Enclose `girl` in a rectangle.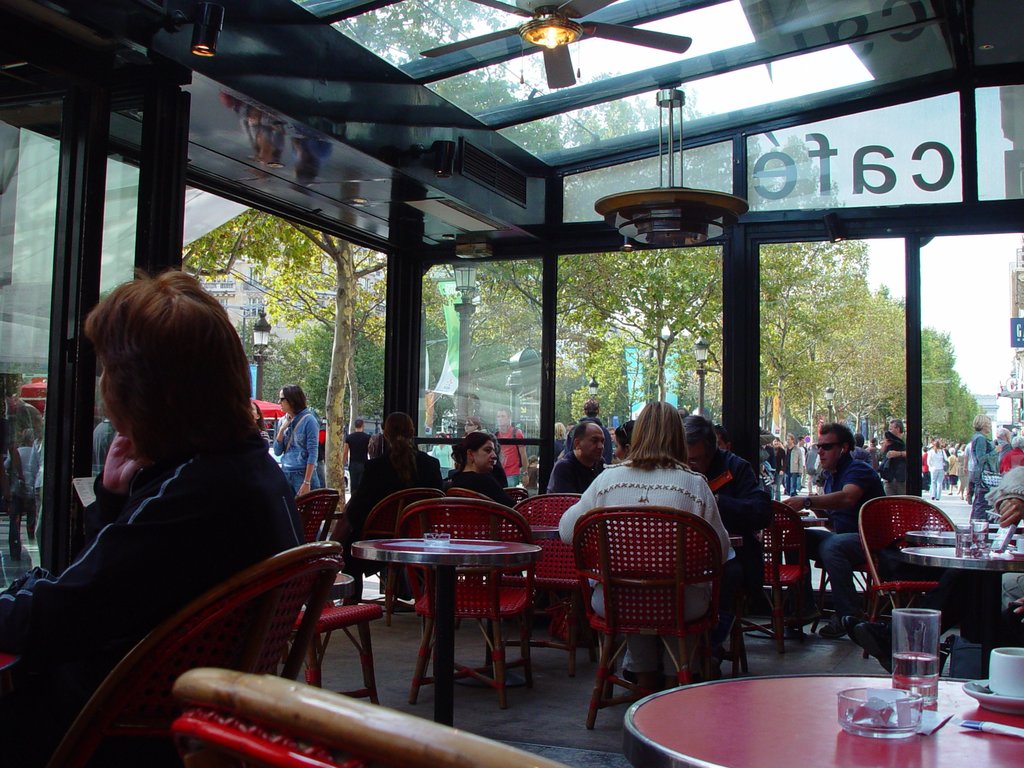
{"x1": 991, "y1": 436, "x2": 1023, "y2": 510}.
